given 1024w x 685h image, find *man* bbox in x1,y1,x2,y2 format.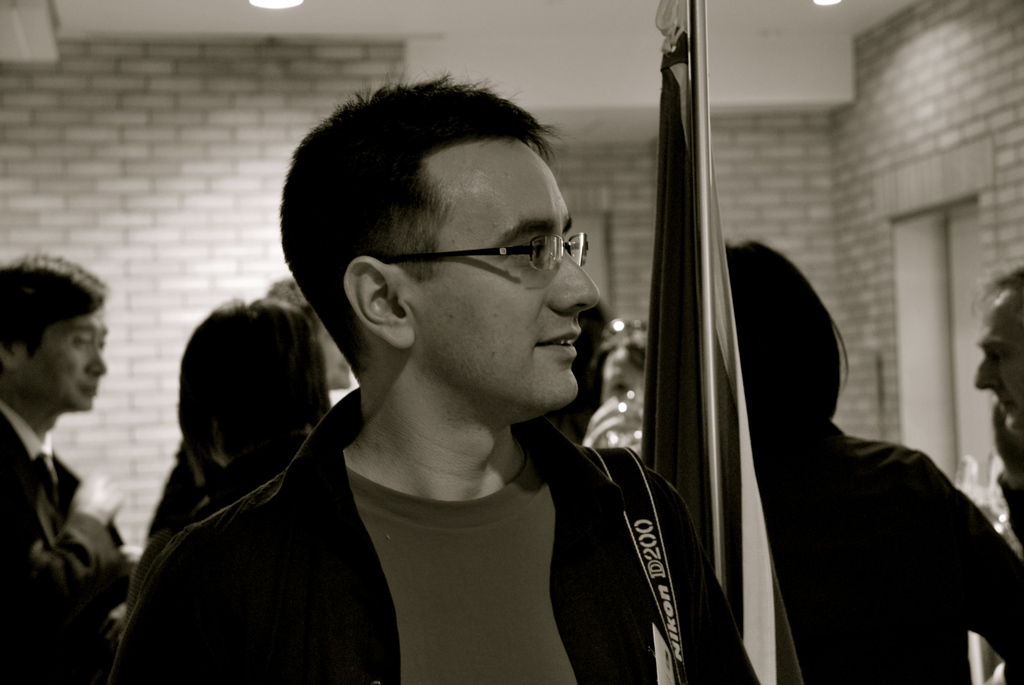
977,262,1023,553.
